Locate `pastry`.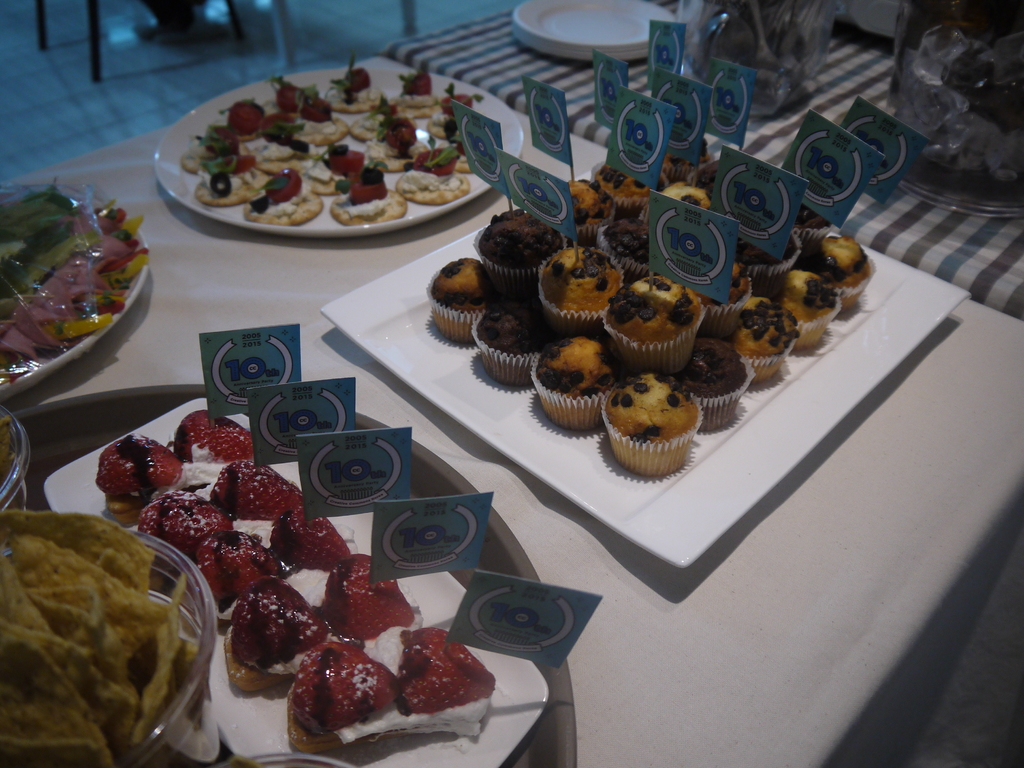
Bounding box: bbox(195, 503, 371, 620).
